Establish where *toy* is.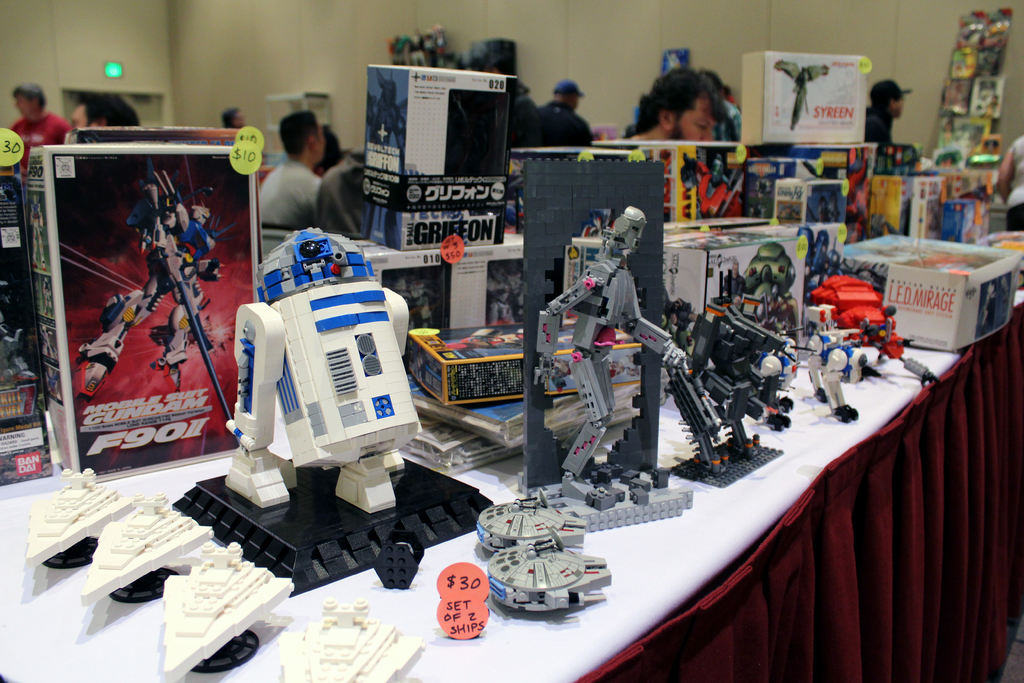
Established at 682/154/746/222.
